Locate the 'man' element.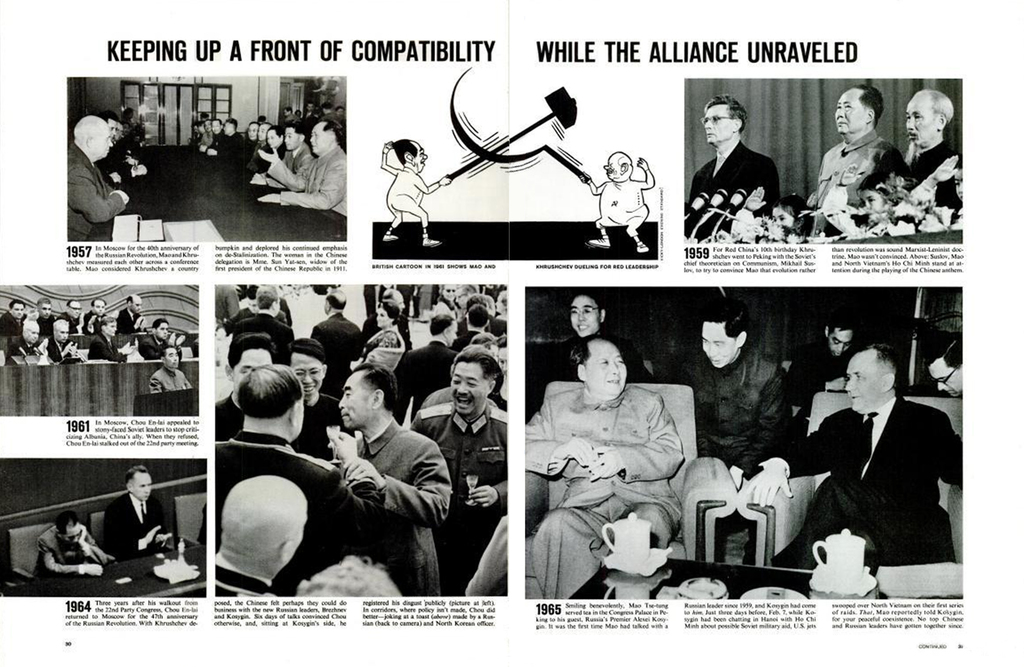
Element bbox: rect(45, 318, 87, 364).
